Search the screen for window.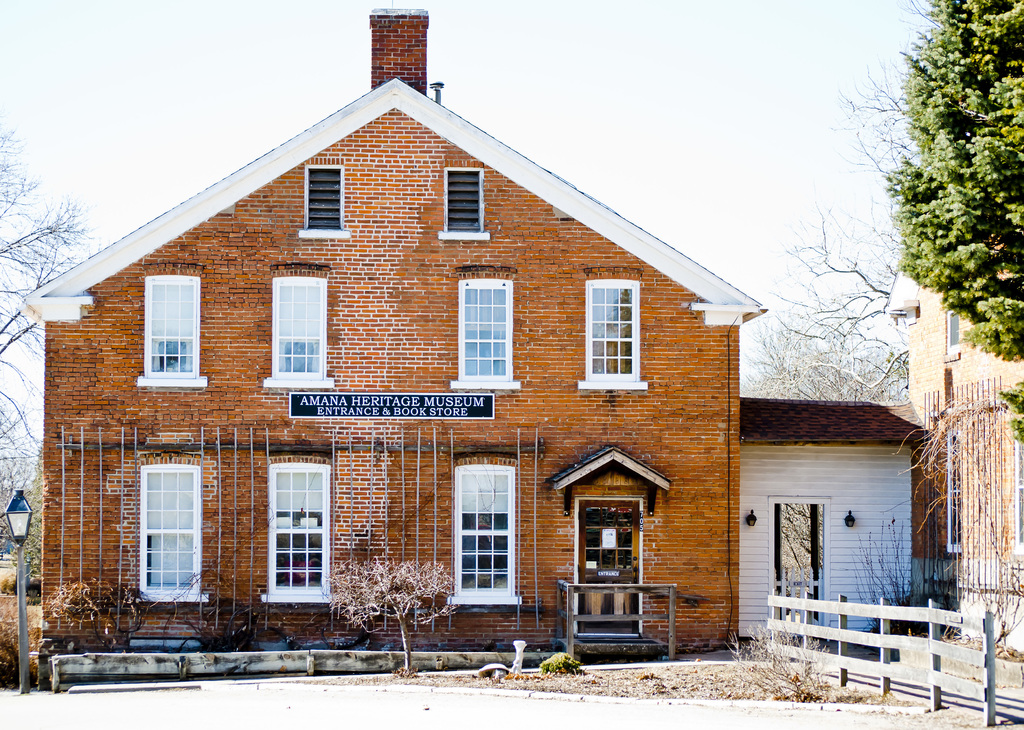
Found at BBox(140, 274, 209, 393).
